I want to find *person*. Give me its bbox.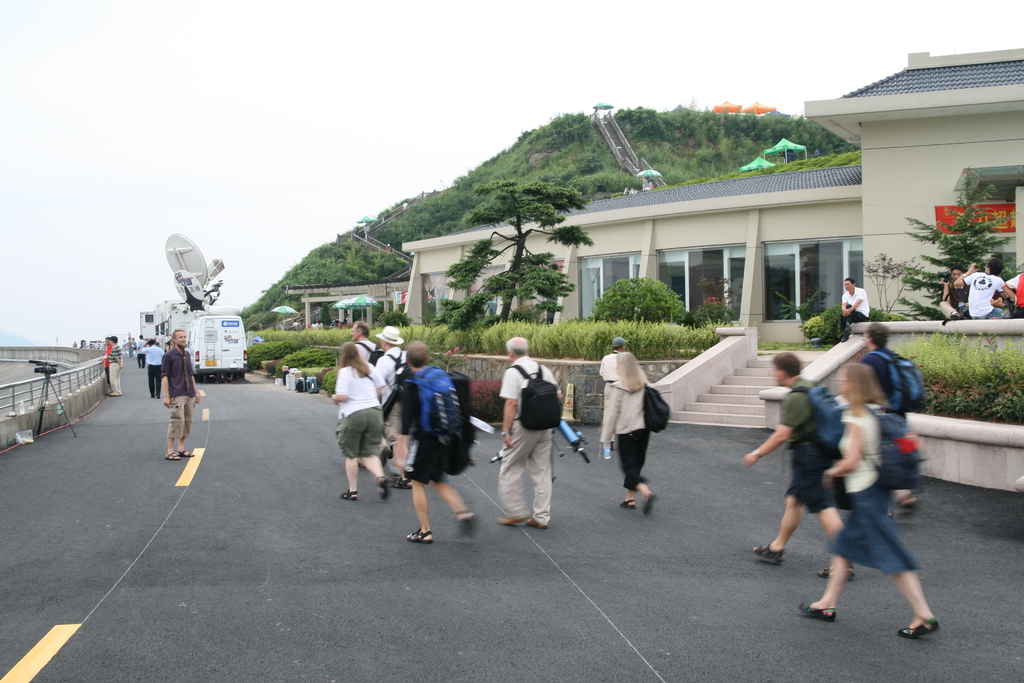
x1=799 y1=359 x2=950 y2=642.
